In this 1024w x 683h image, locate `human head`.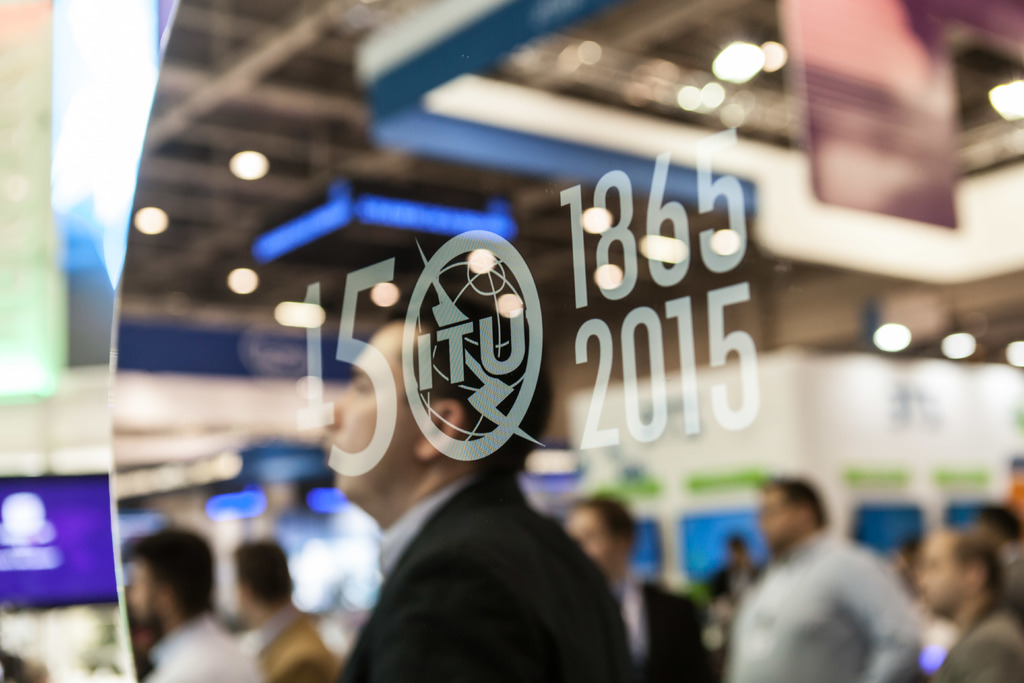
Bounding box: 918, 534, 1001, 622.
